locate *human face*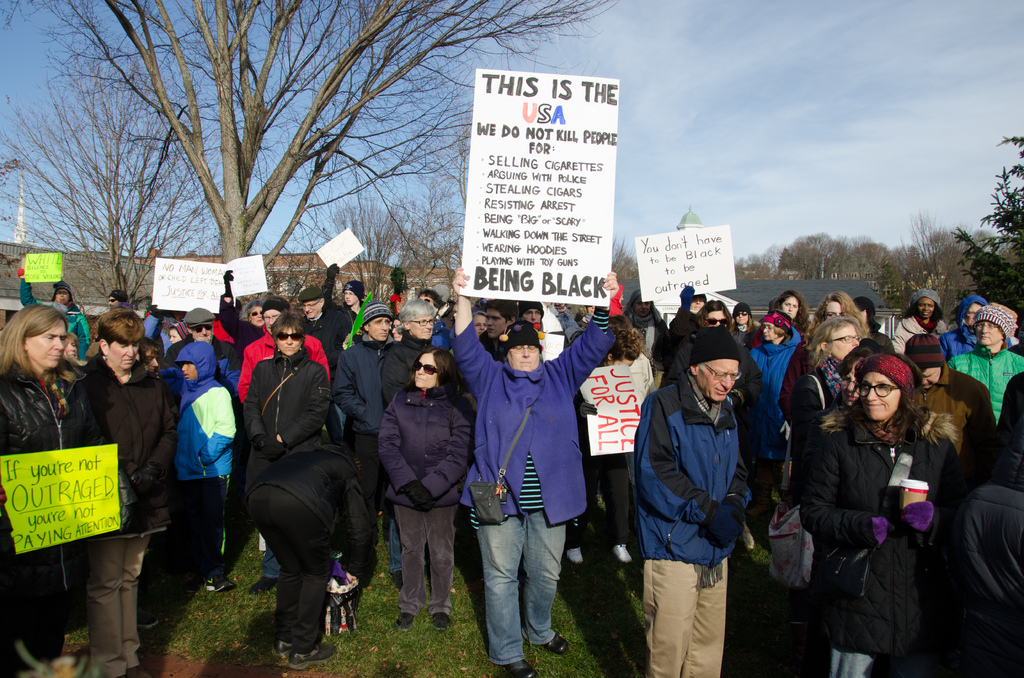
Rect(371, 313, 388, 338)
